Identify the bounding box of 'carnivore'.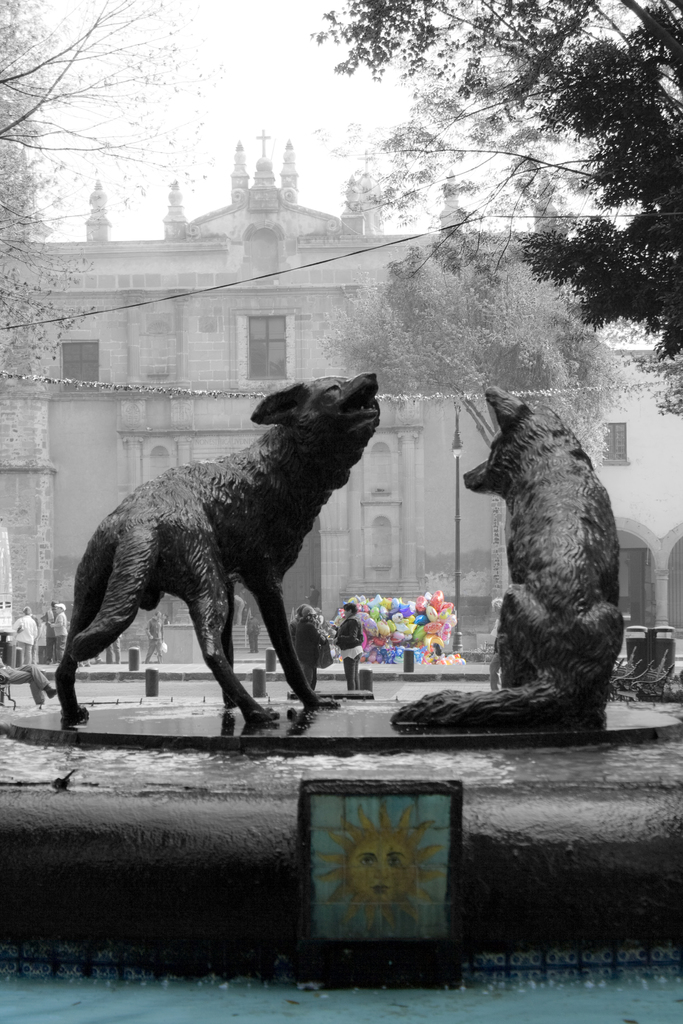
pyautogui.locateOnScreen(286, 597, 306, 643).
